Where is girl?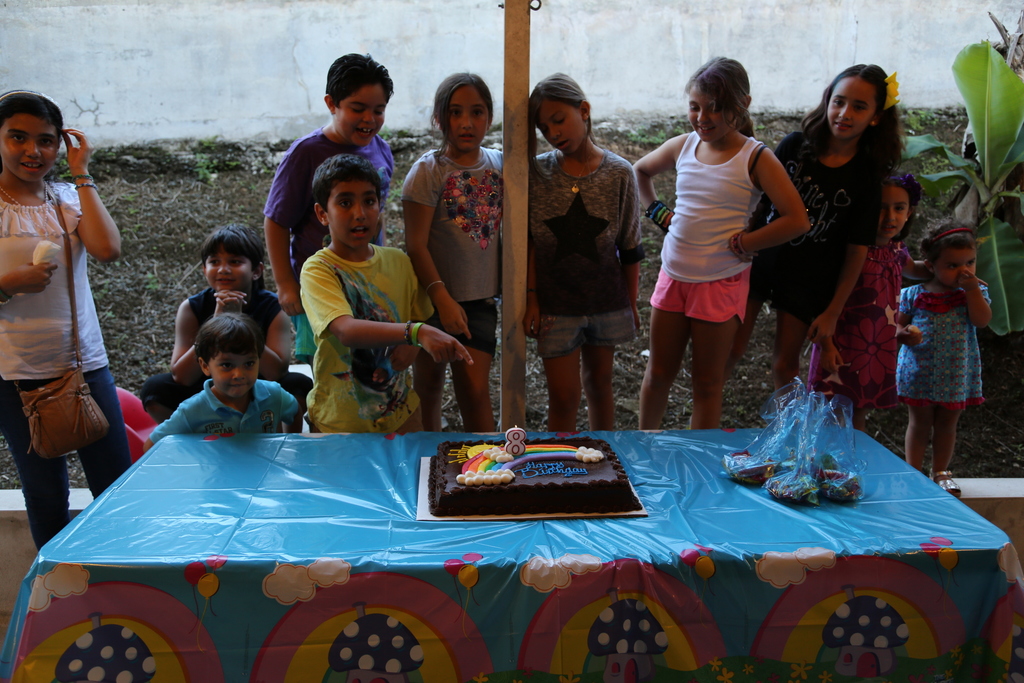
[897,226,990,497].
